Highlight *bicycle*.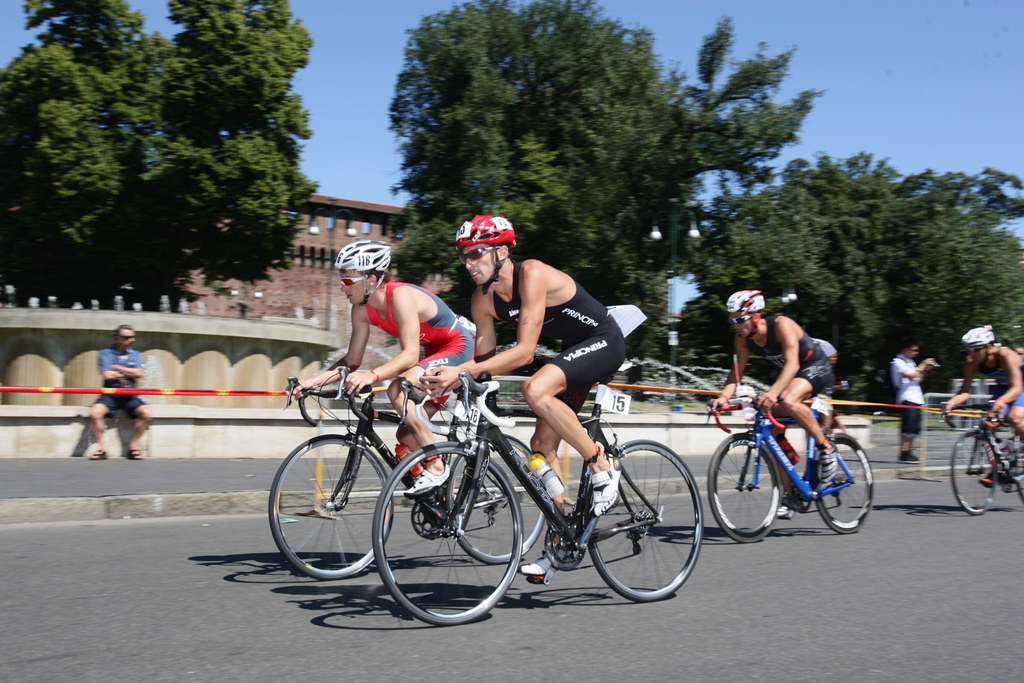
Highlighted region: region(266, 372, 547, 581).
